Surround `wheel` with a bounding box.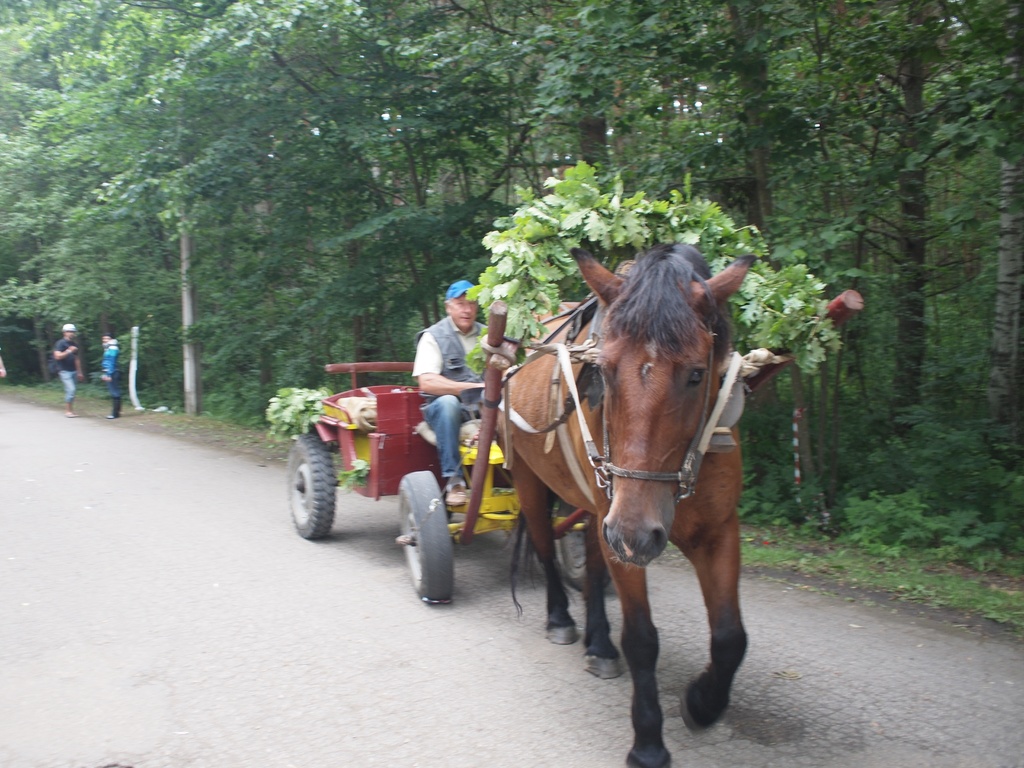
x1=281, y1=433, x2=343, y2=548.
